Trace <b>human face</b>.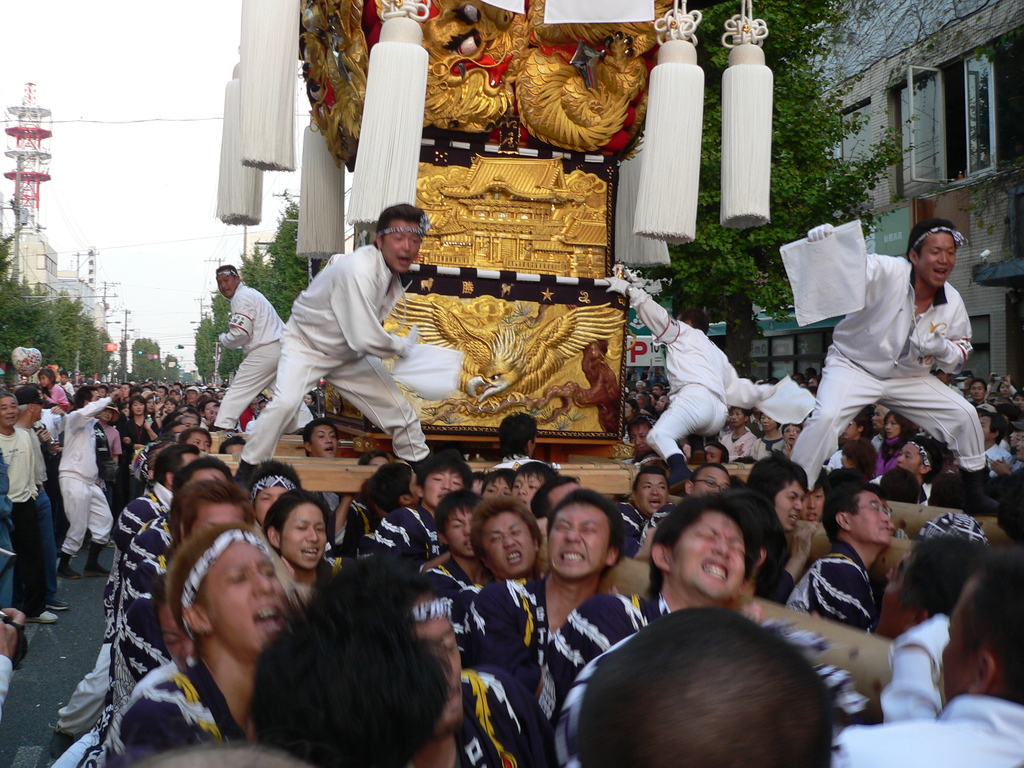
Traced to 971/383/986/400.
